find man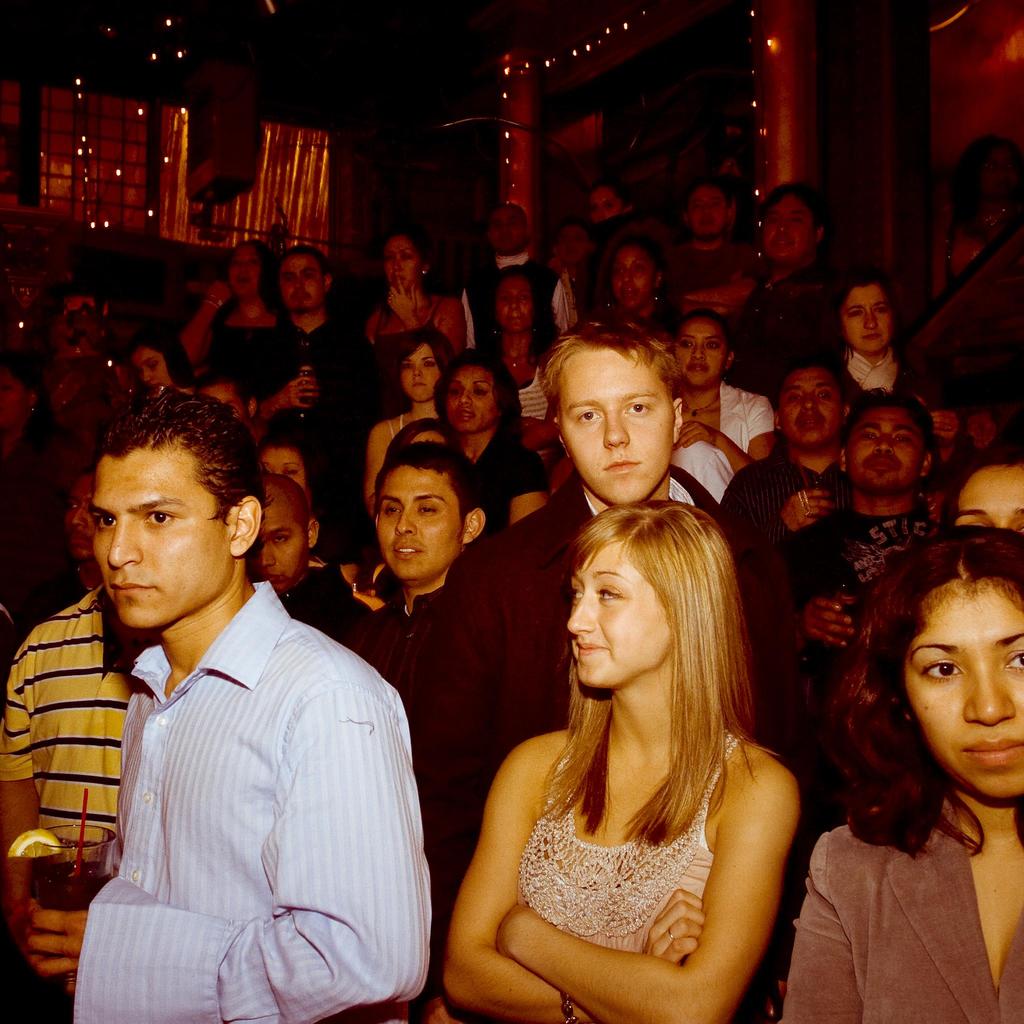
(left=0, top=477, right=145, bottom=1023)
